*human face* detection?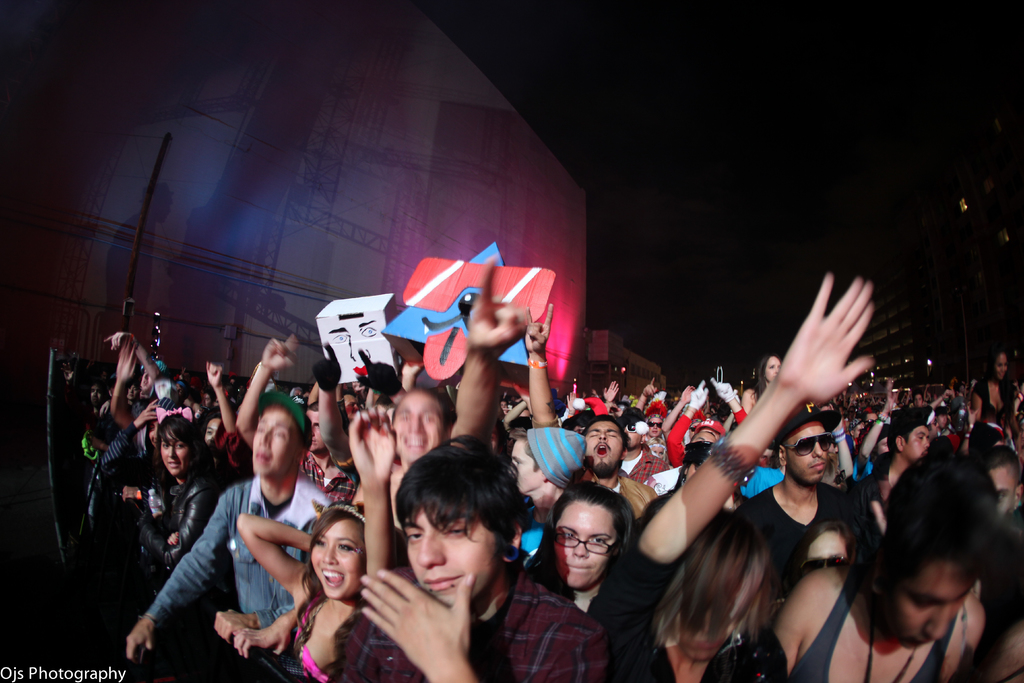
detection(508, 441, 536, 493)
